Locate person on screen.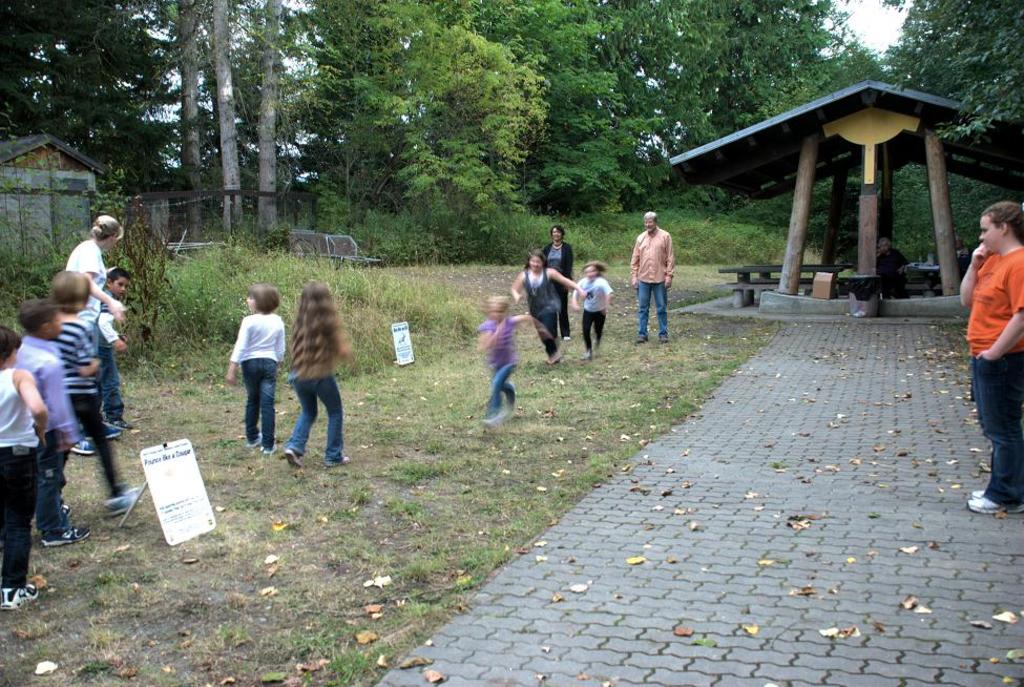
On screen at rect(632, 201, 686, 348).
